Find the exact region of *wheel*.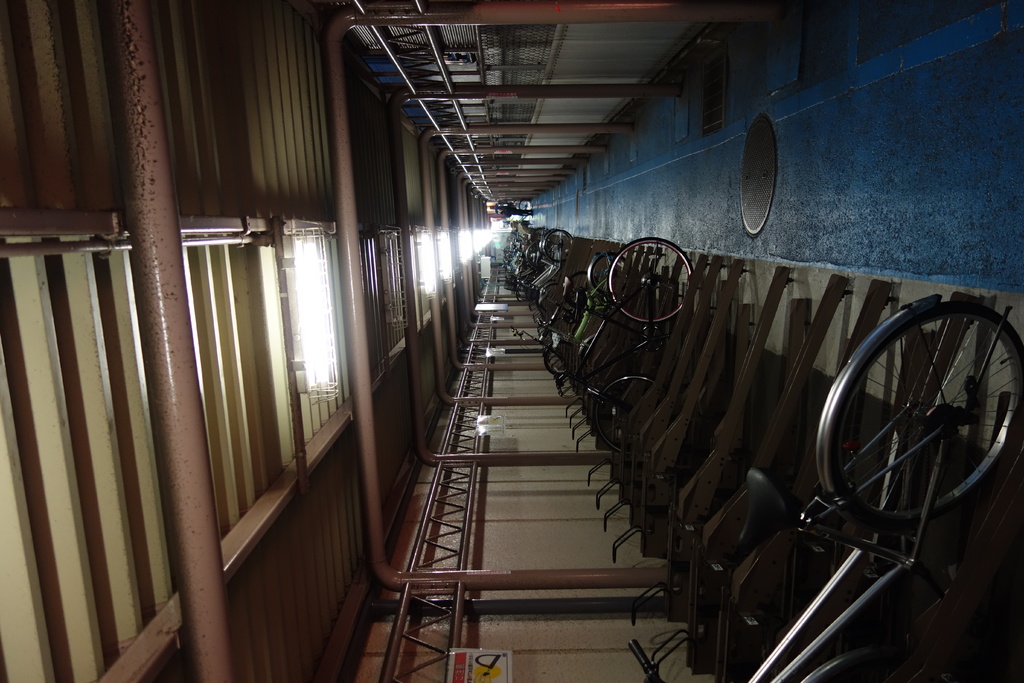
Exact region: bbox=(588, 249, 632, 303).
